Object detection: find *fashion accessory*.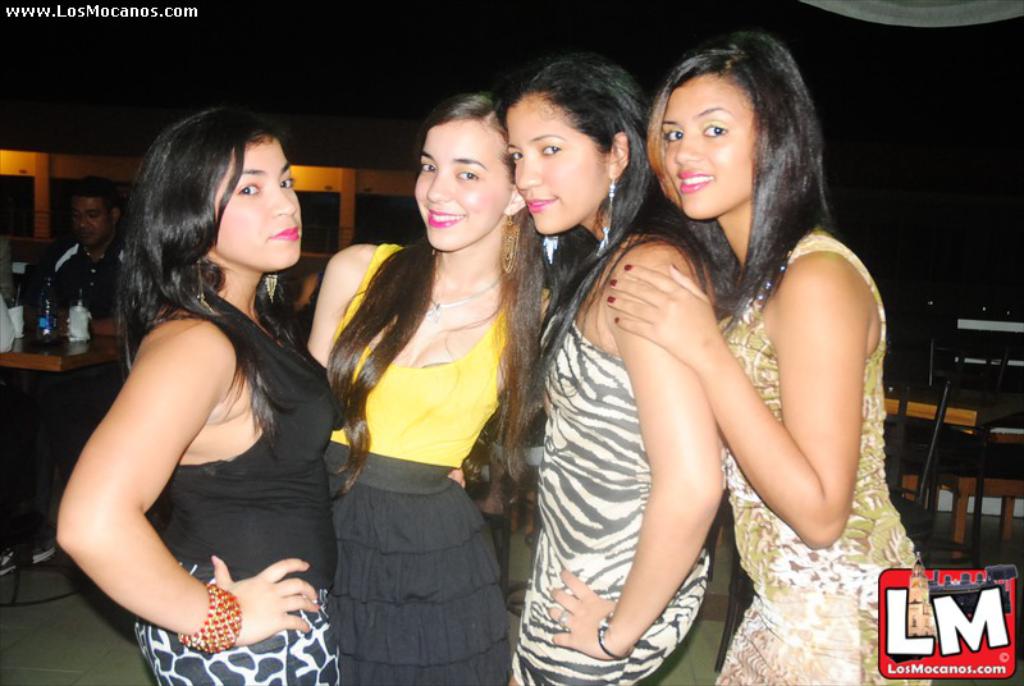
(177, 584, 248, 658).
